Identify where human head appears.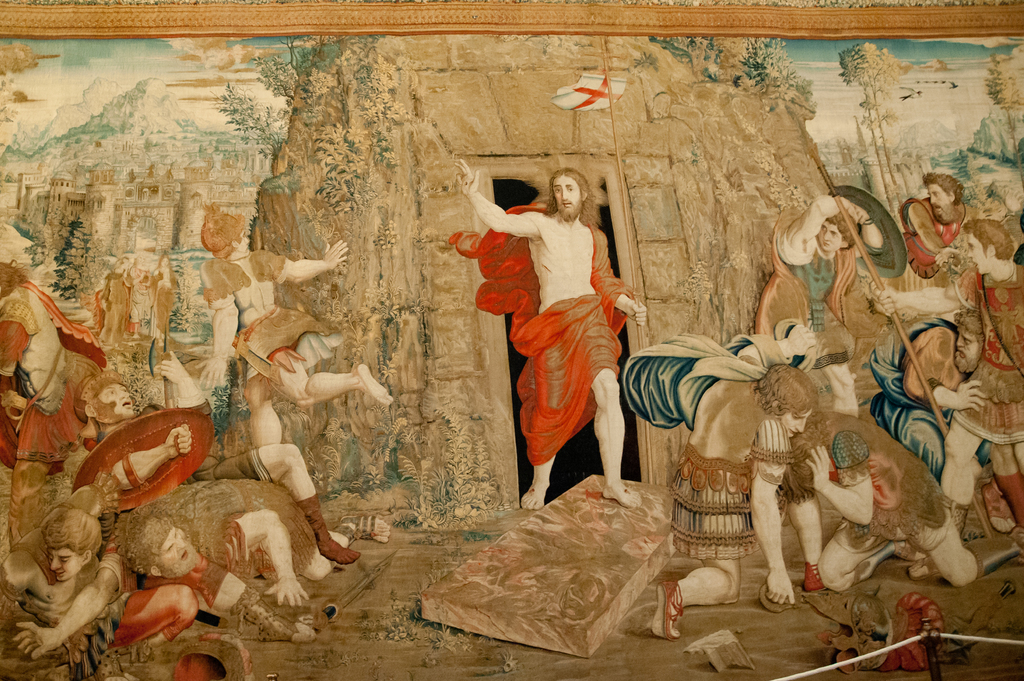
Appears at BBox(202, 212, 249, 261).
